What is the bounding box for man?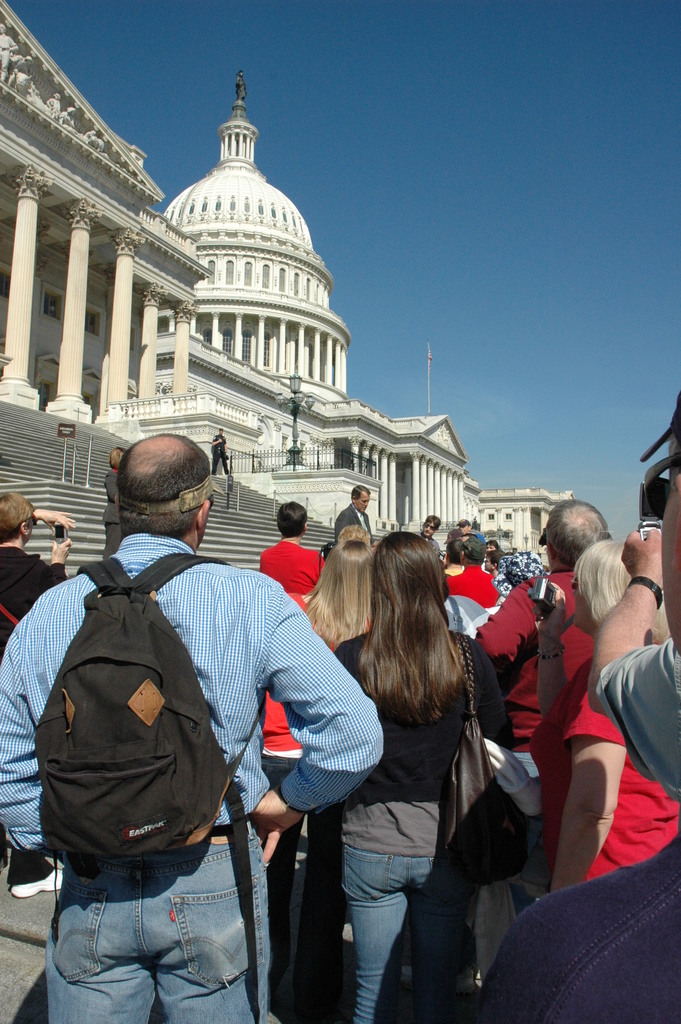
(left=45, top=366, right=395, bottom=1019).
